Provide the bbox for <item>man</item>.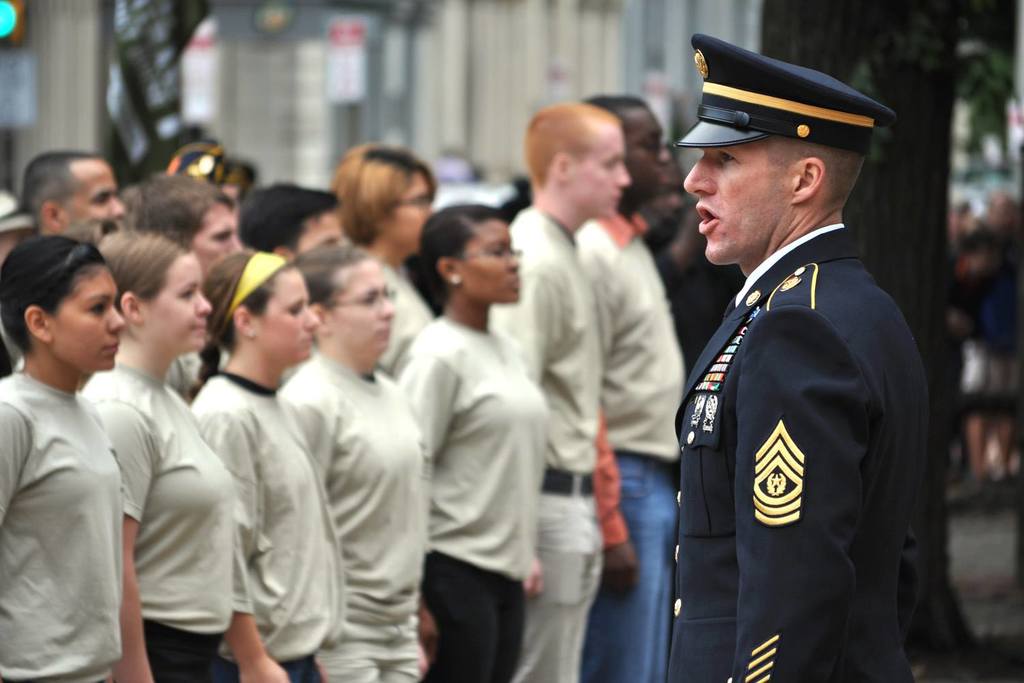
BBox(660, 0, 945, 682).
